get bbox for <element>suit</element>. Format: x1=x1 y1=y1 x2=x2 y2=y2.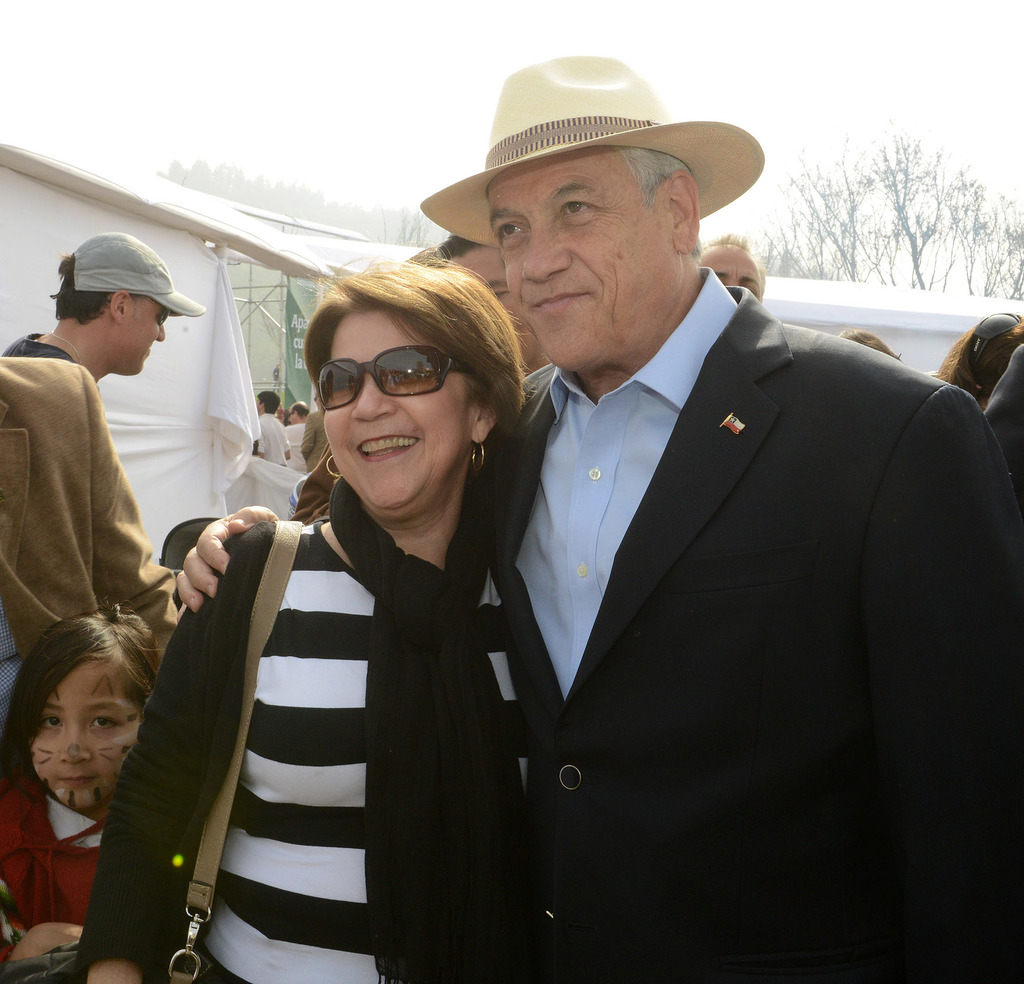
x1=432 y1=153 x2=983 y2=960.
